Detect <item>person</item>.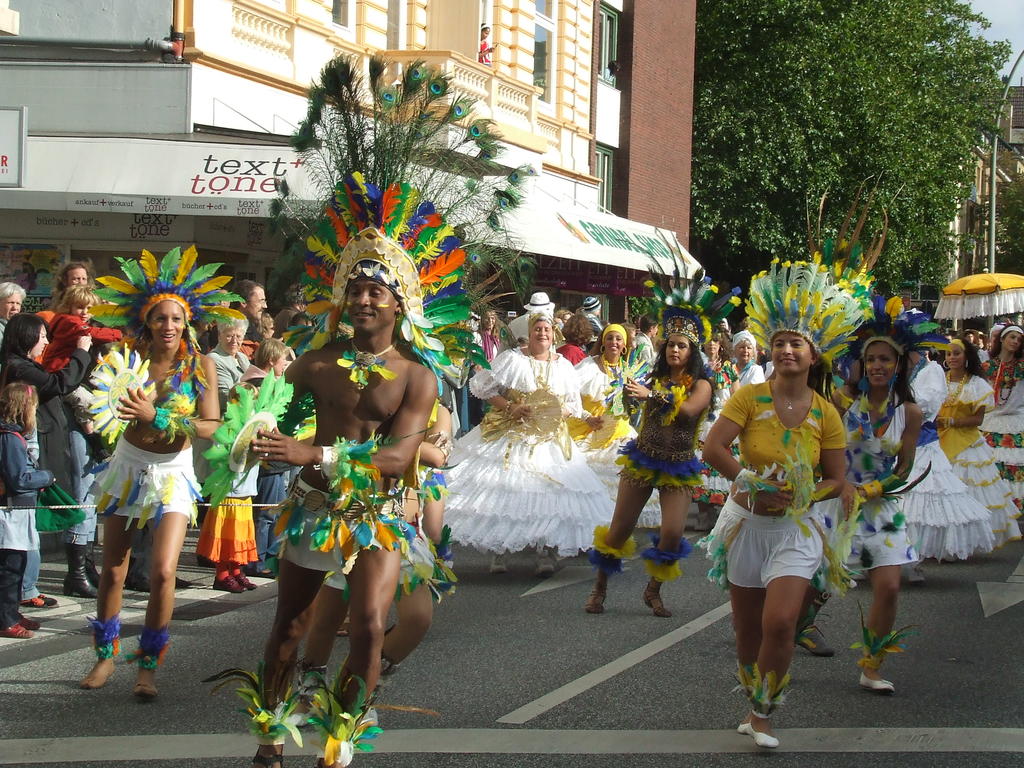
Detected at left=716, top=307, right=852, bottom=730.
